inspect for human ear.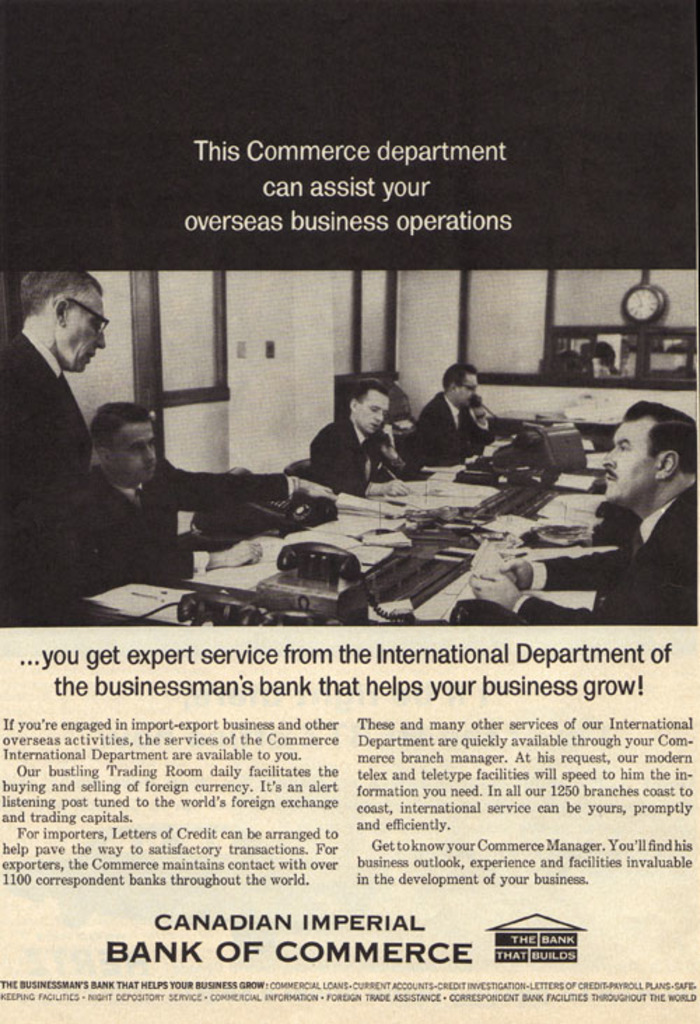
Inspection: {"left": 654, "top": 447, "right": 682, "bottom": 482}.
